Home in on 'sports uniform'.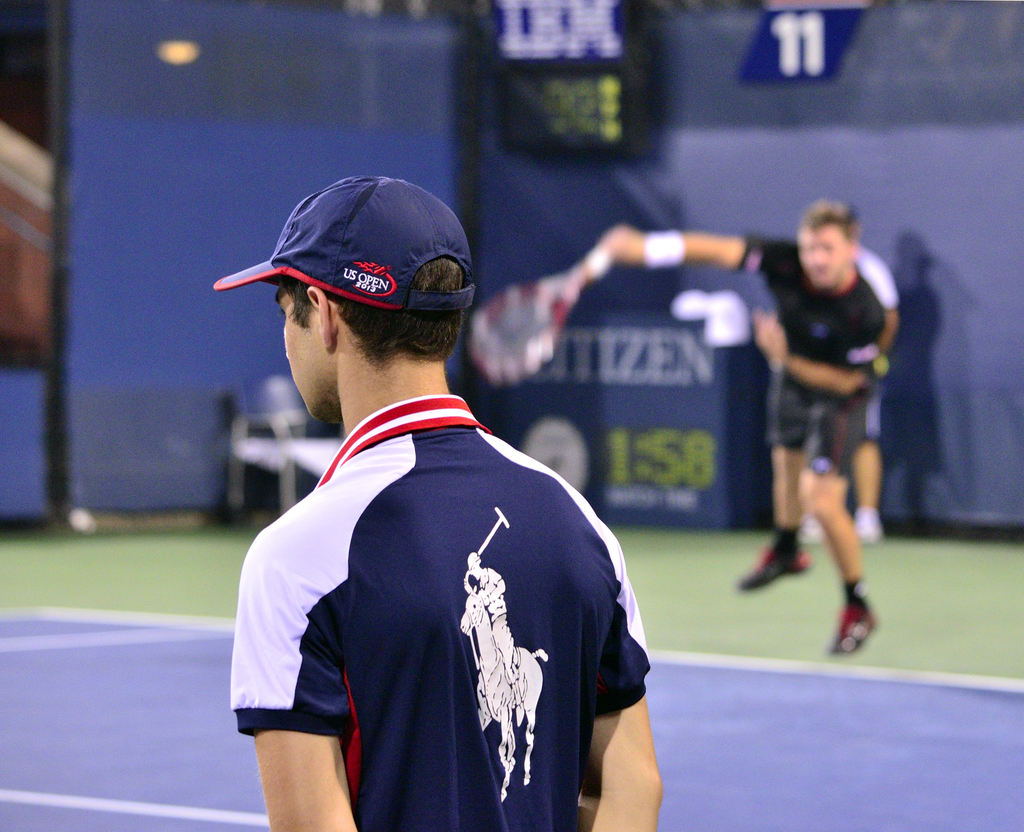
Homed in at 224,367,650,822.
